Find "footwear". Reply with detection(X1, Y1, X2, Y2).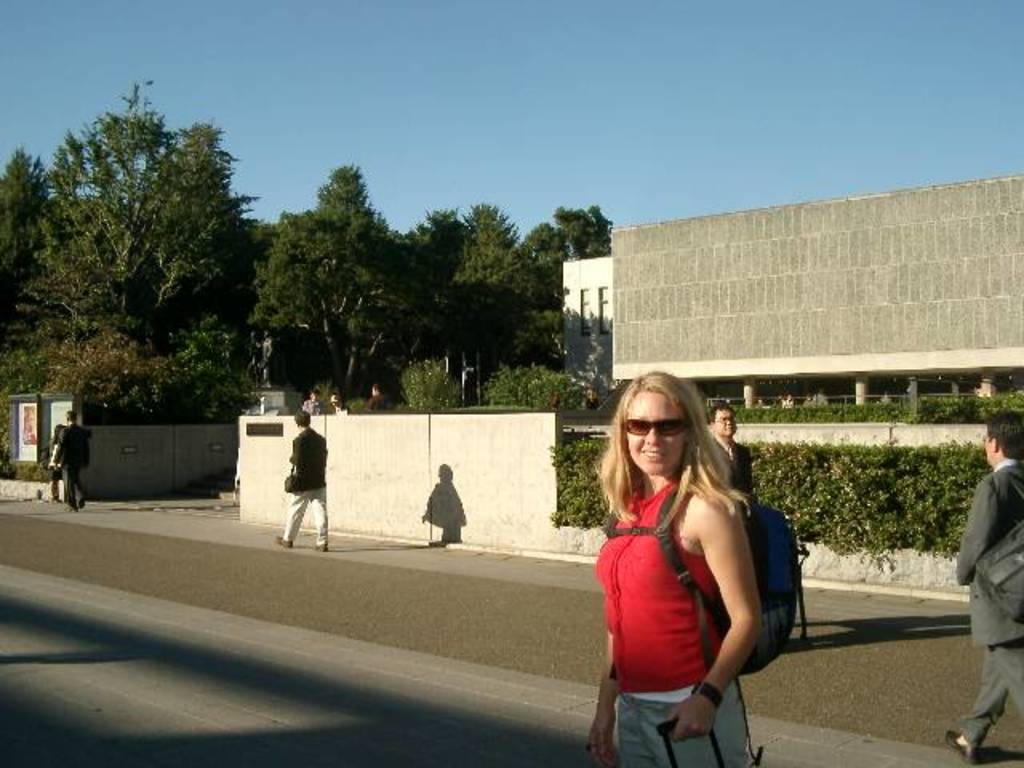
detection(314, 536, 331, 552).
